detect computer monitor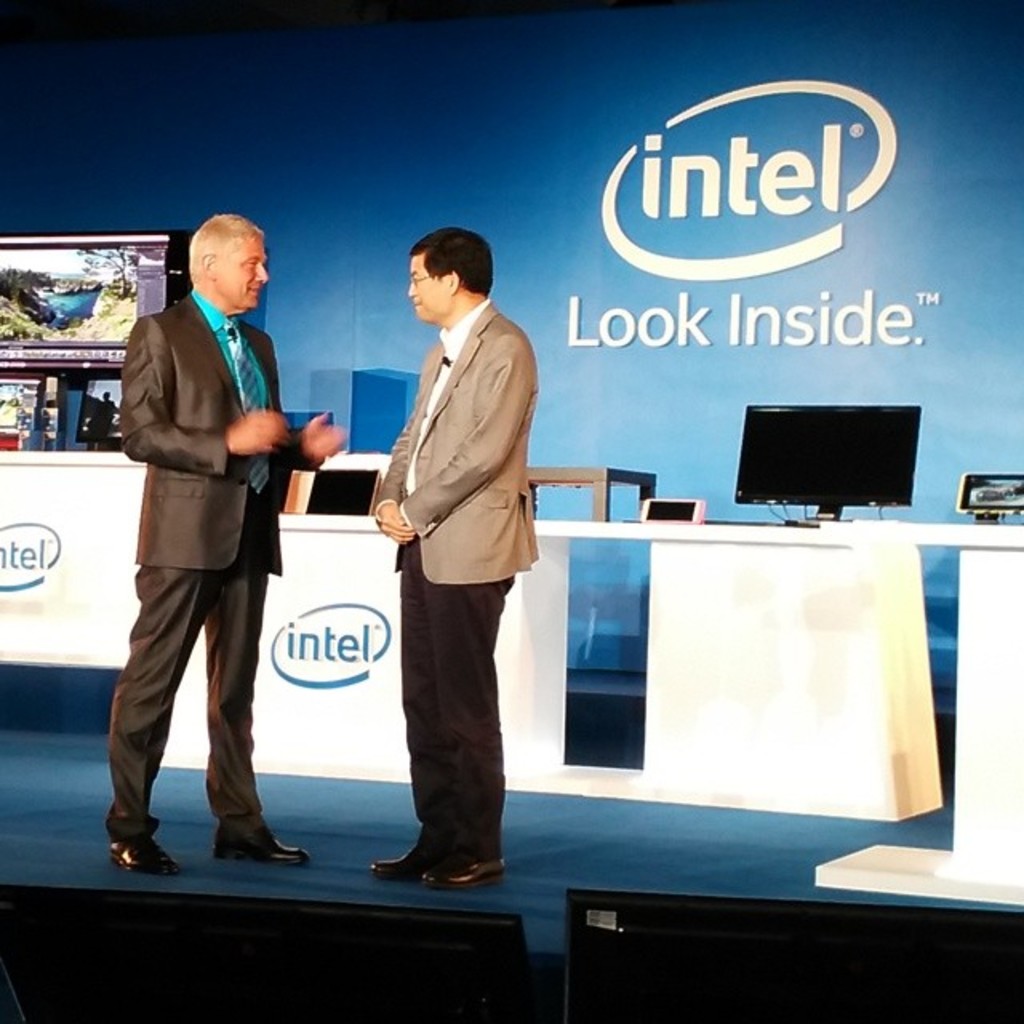
Rect(730, 397, 936, 528)
